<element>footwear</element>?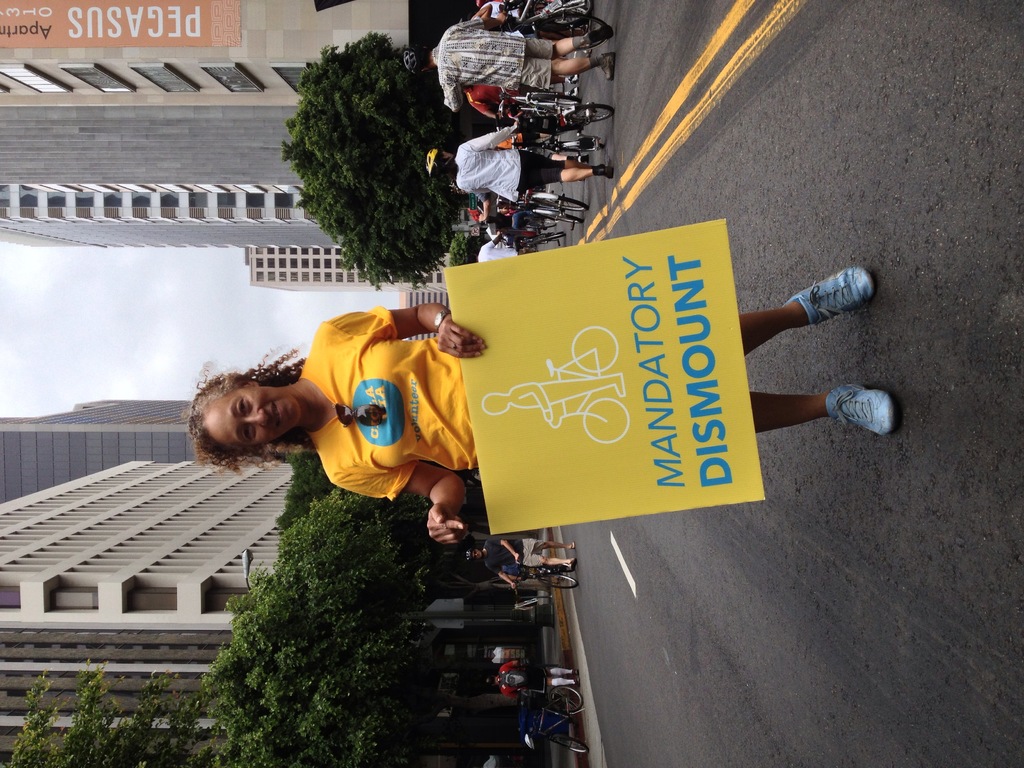
BBox(817, 378, 897, 439)
